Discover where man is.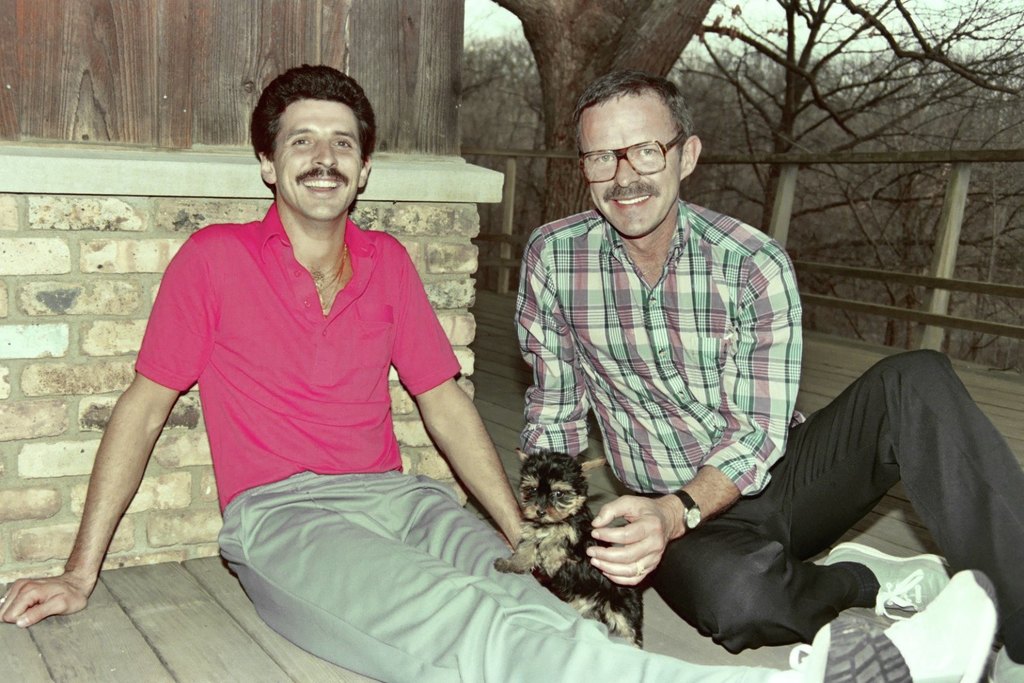
Discovered at rect(515, 67, 1023, 667).
